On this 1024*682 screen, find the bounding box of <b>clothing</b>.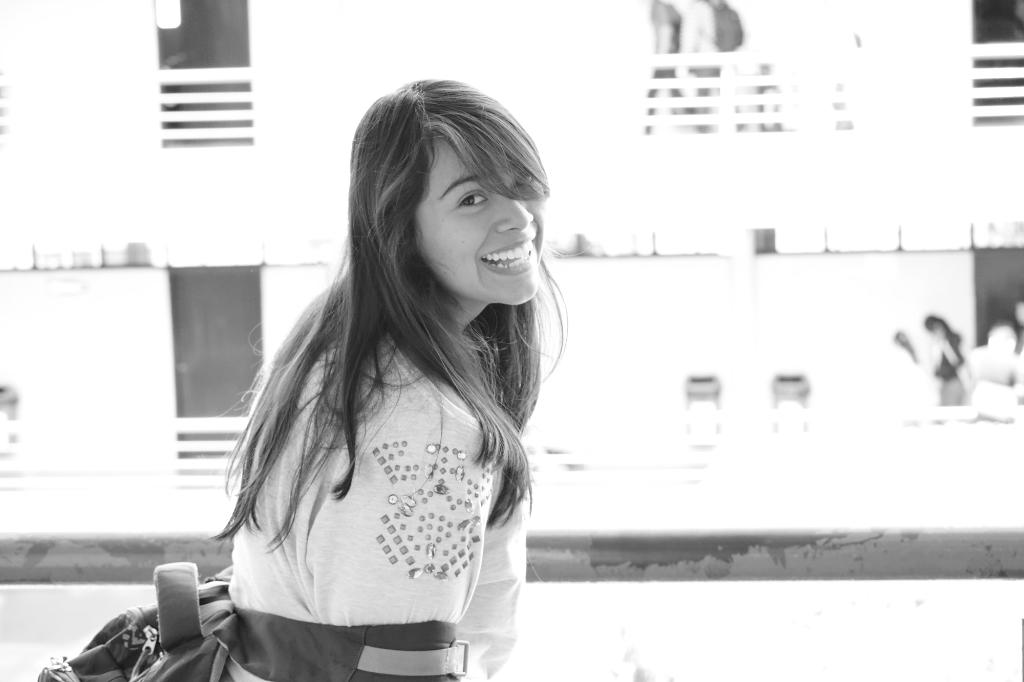
Bounding box: rect(933, 333, 964, 407).
